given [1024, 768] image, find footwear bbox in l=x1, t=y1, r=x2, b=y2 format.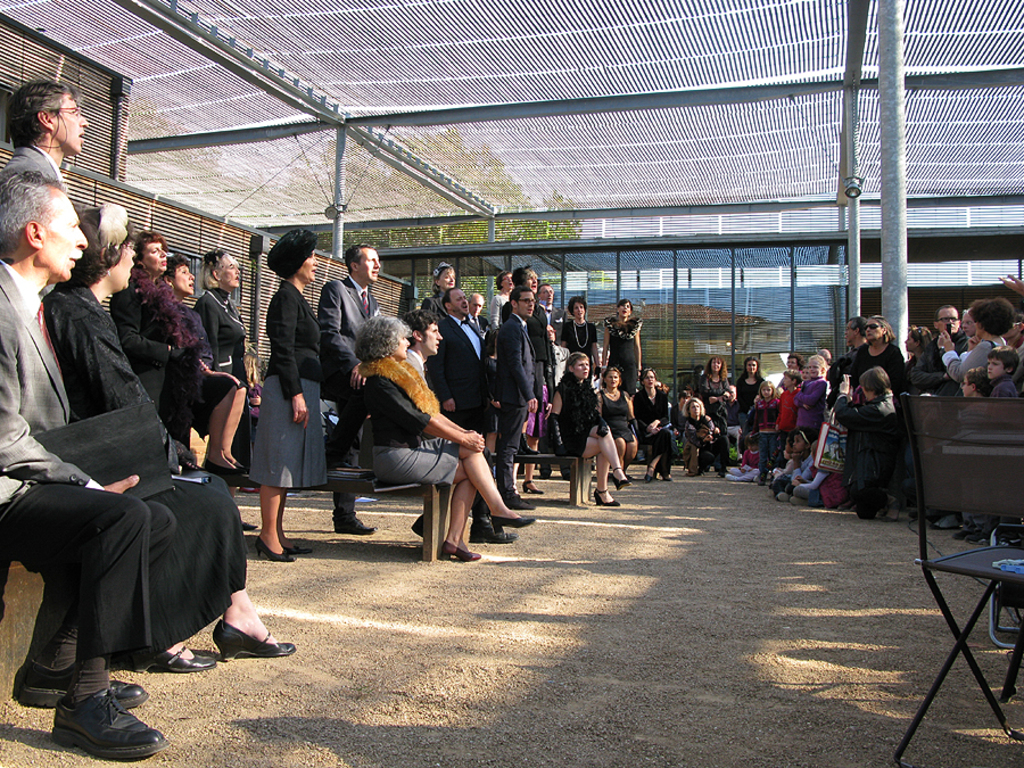
l=779, t=493, r=790, b=505.
